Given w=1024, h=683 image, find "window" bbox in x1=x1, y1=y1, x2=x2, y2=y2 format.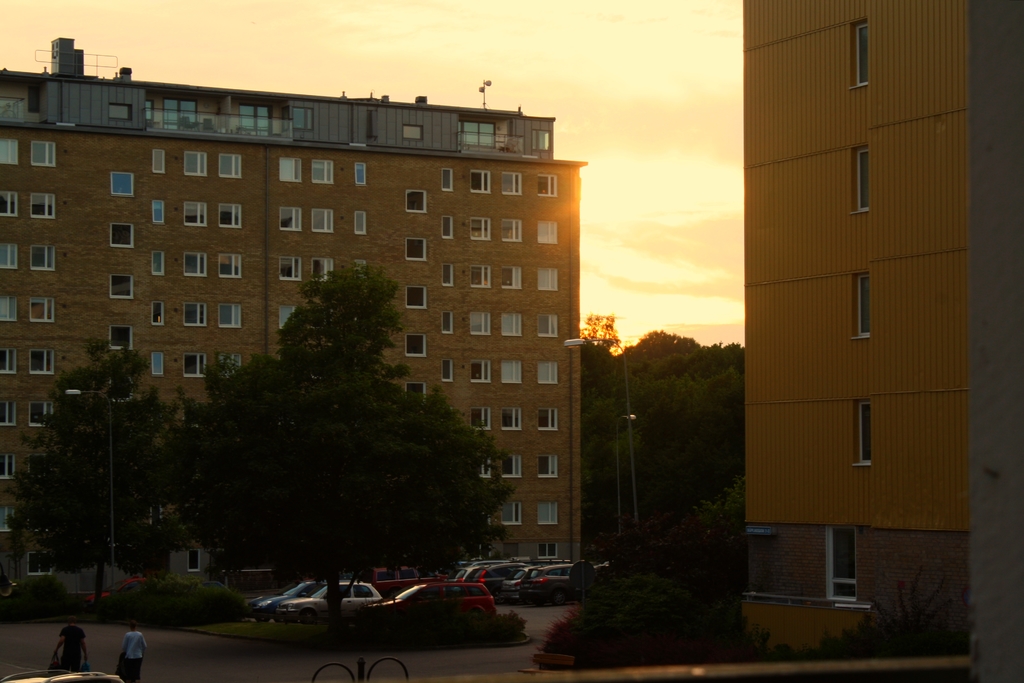
x1=218, y1=303, x2=243, y2=328.
